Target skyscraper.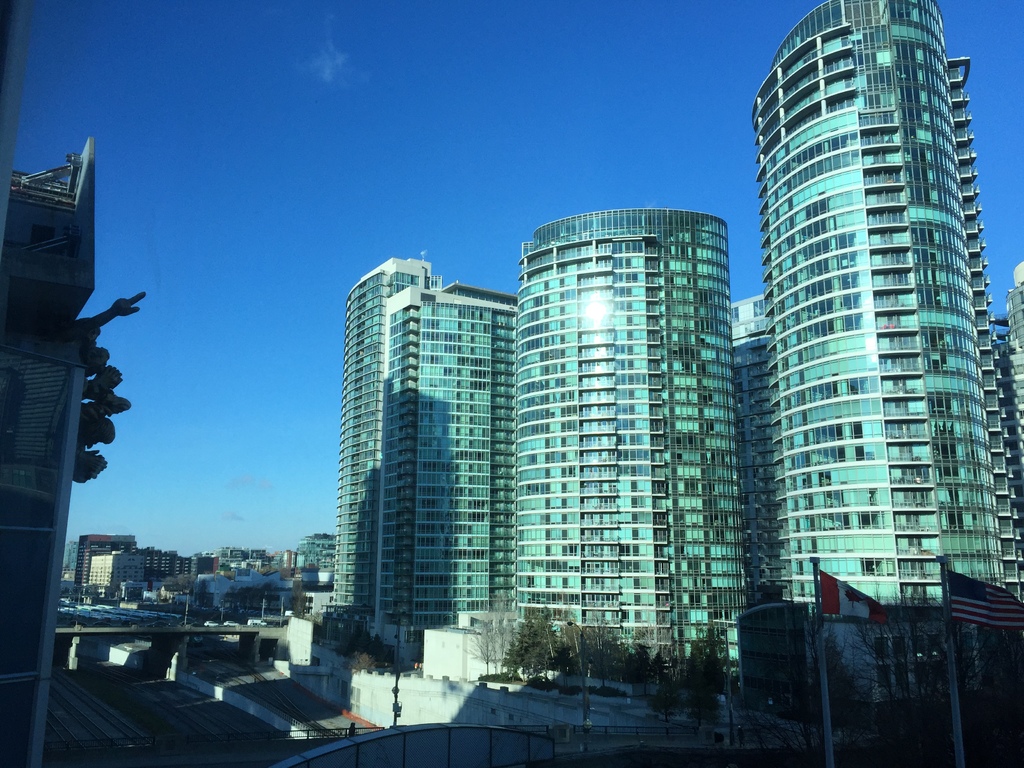
Target region: (383, 280, 503, 629).
